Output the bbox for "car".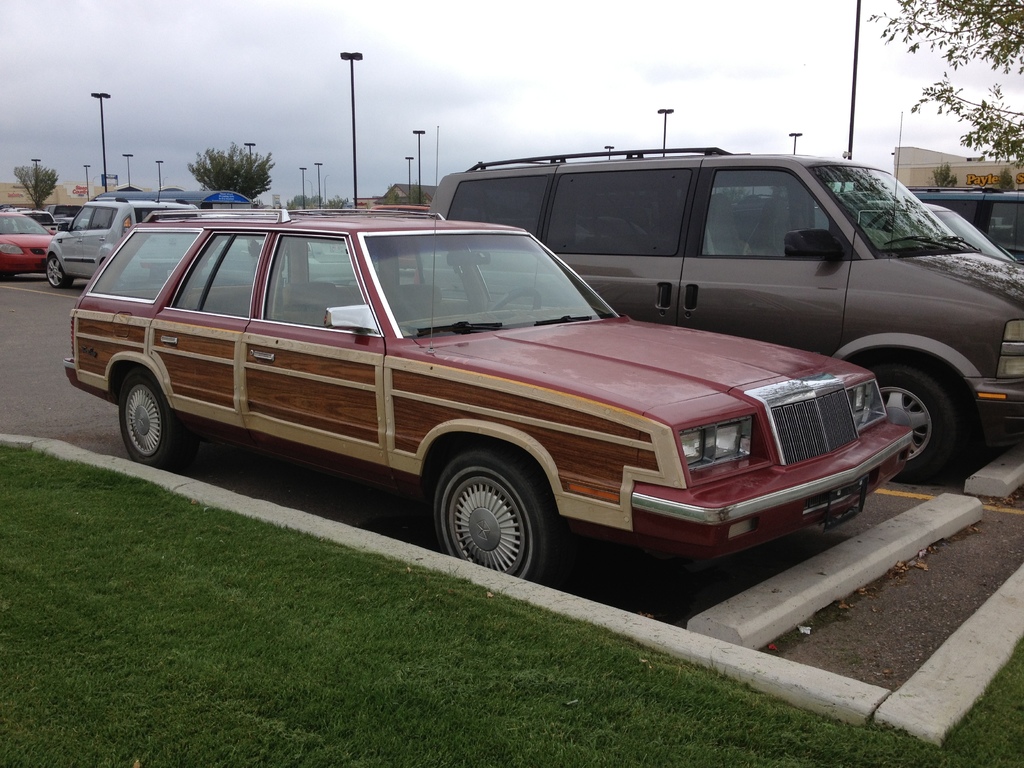
<region>47, 193, 200, 282</region>.
